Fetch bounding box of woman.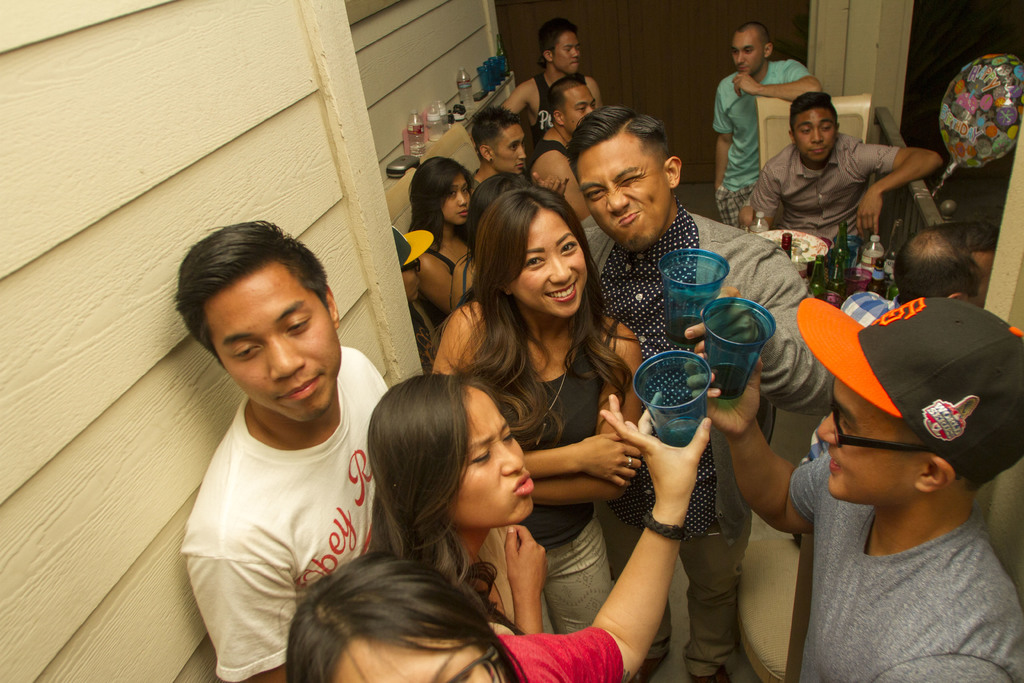
Bbox: BBox(414, 152, 477, 315).
